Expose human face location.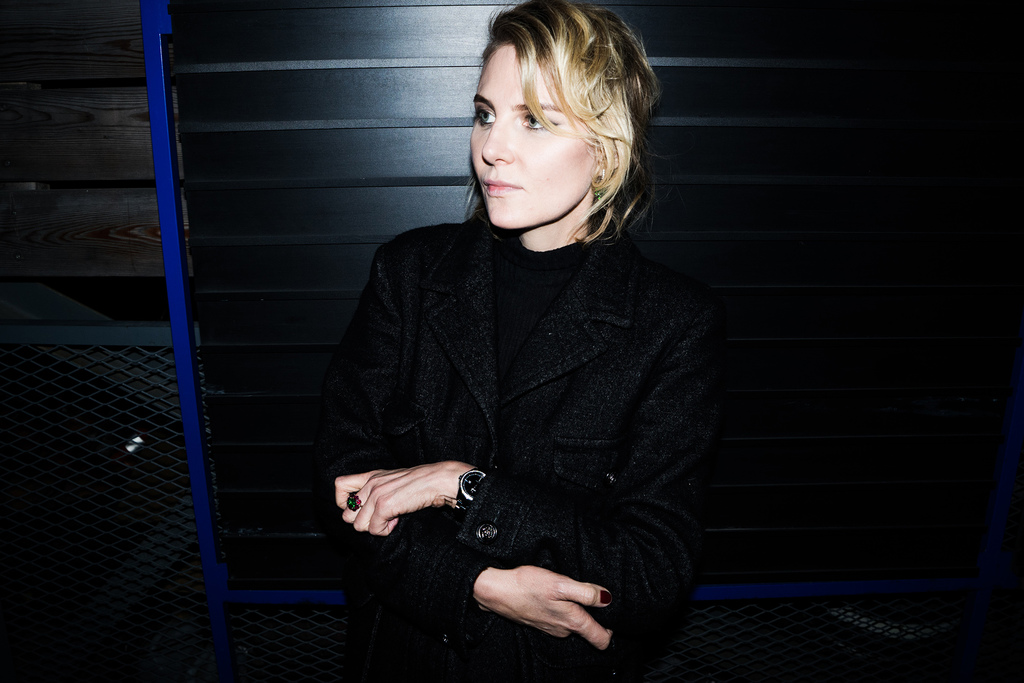
Exposed at BBox(471, 40, 601, 227).
